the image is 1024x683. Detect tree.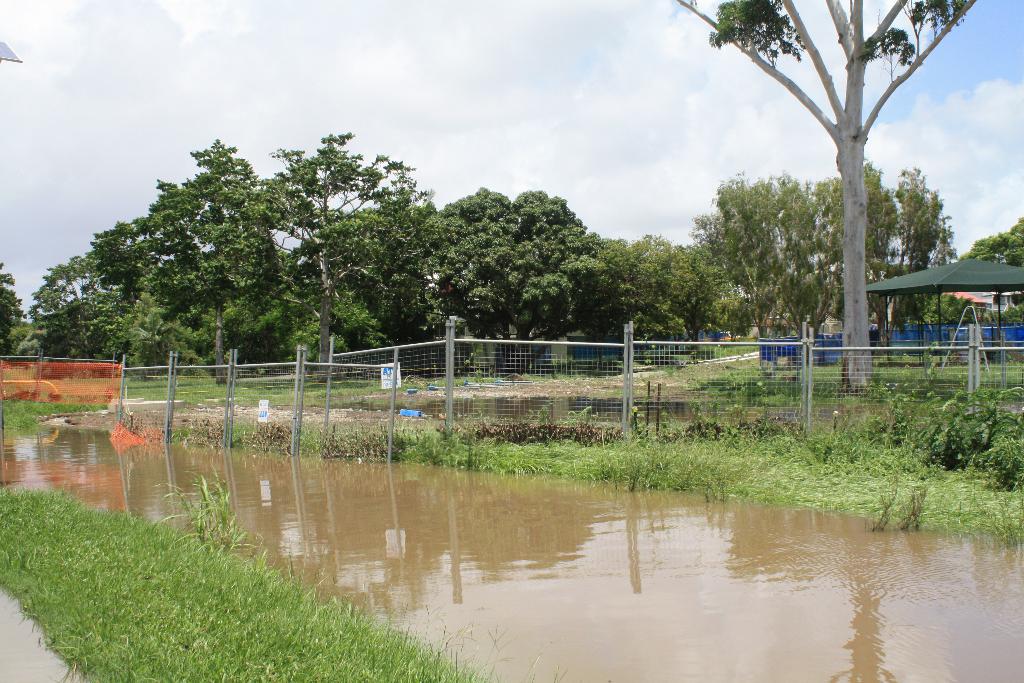
Detection: (0,263,27,360).
